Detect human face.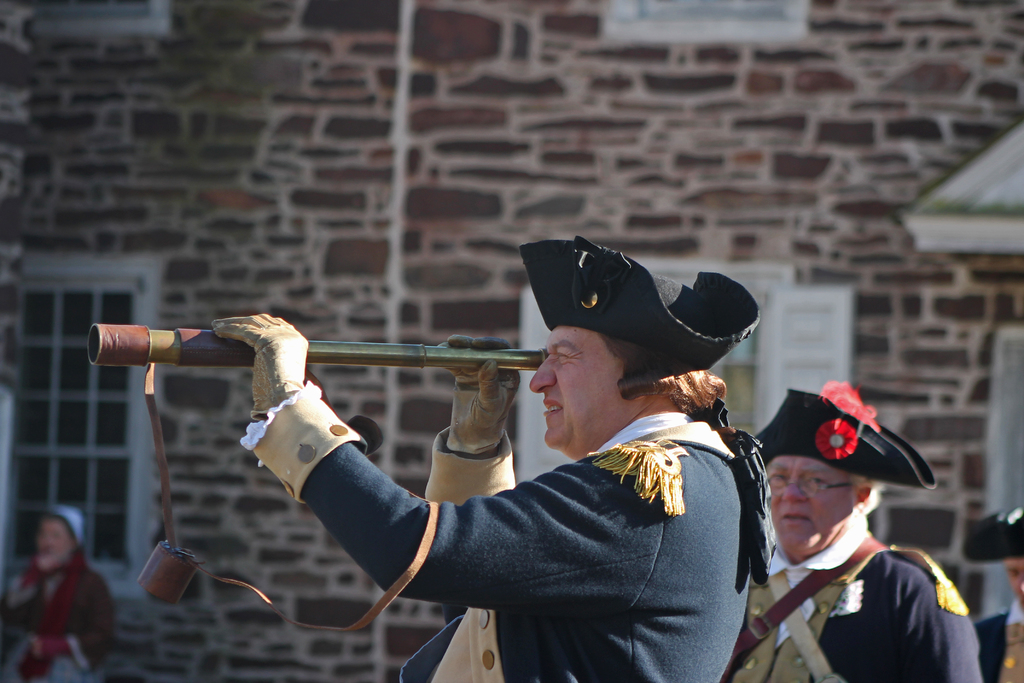
Detected at locate(762, 445, 856, 557).
